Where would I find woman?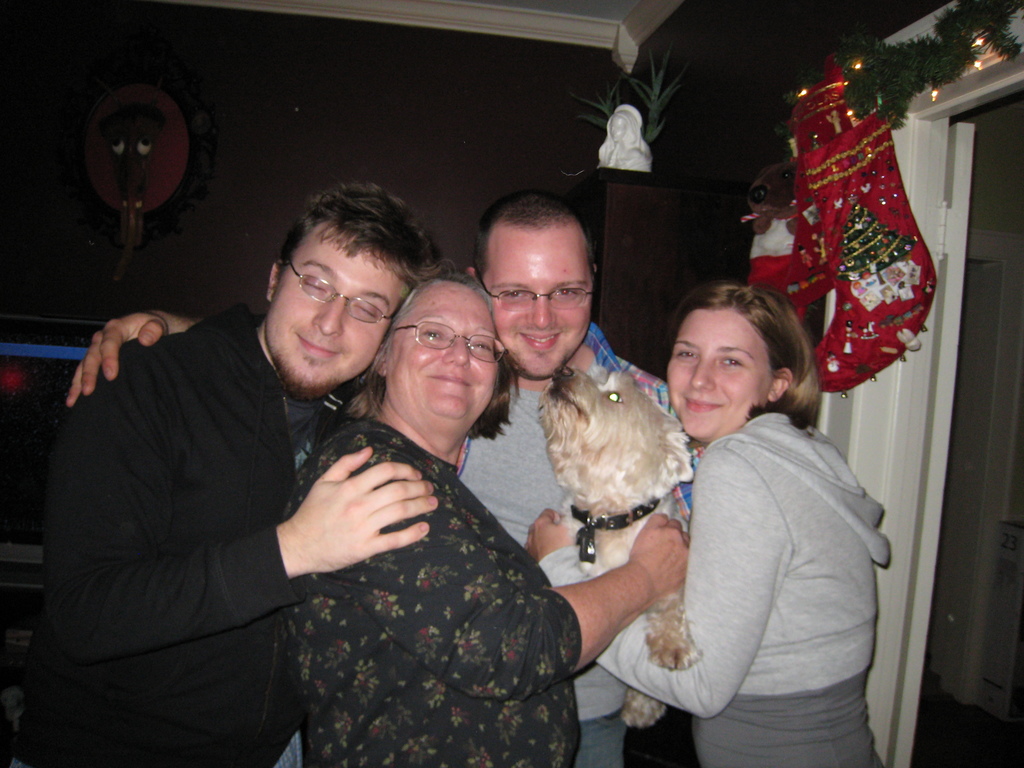
At bbox=(520, 276, 887, 767).
